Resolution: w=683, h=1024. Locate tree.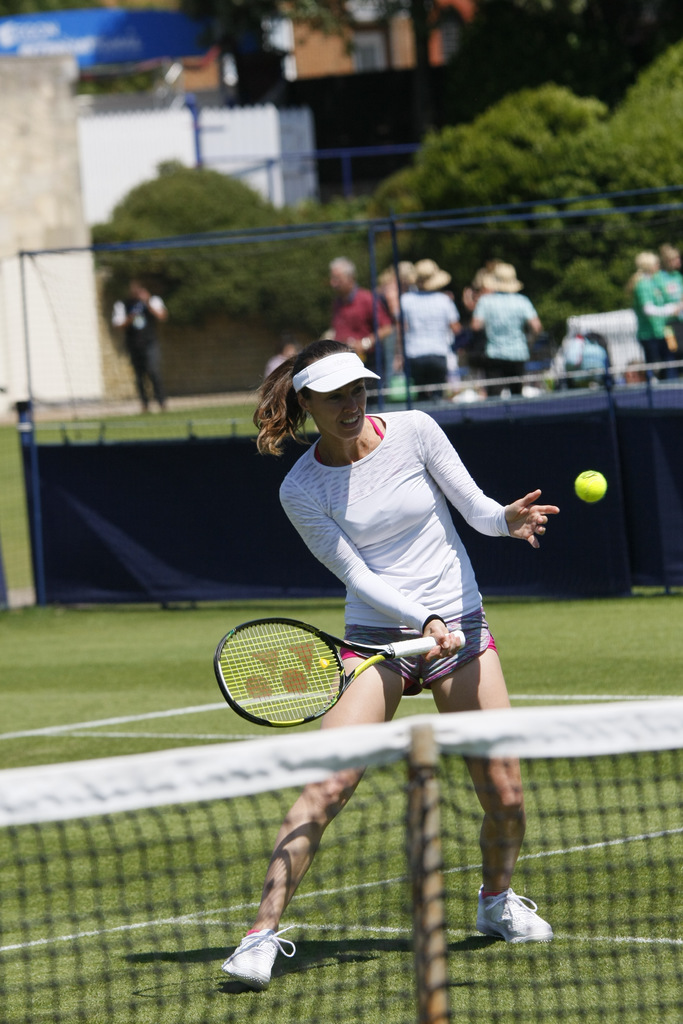
bbox=(357, 74, 682, 351).
